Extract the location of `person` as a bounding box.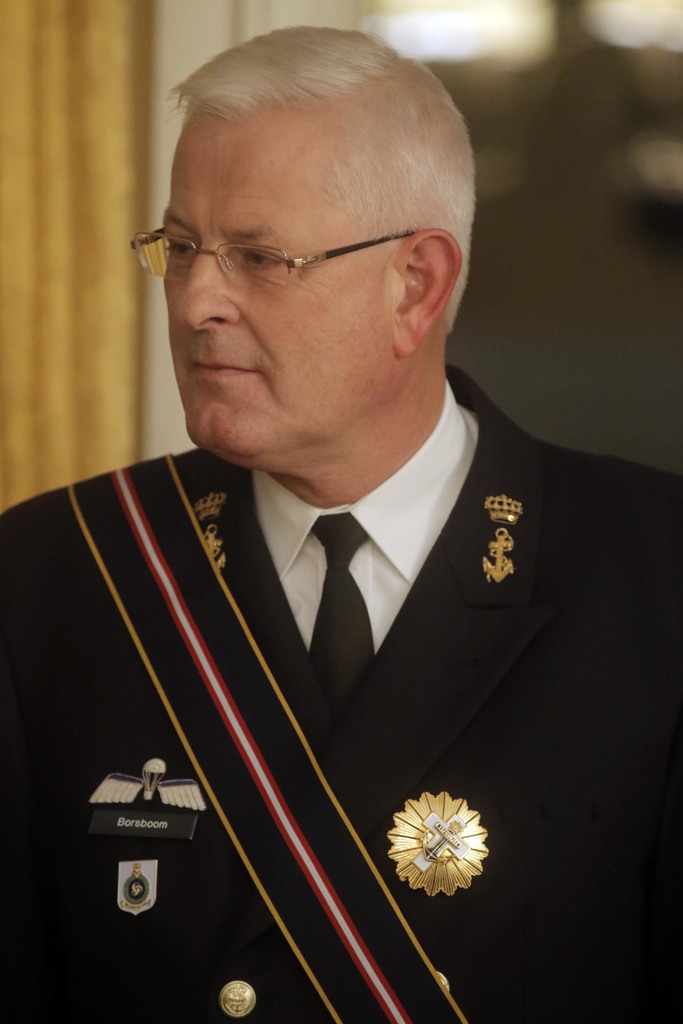
bbox=[0, 20, 682, 1020].
